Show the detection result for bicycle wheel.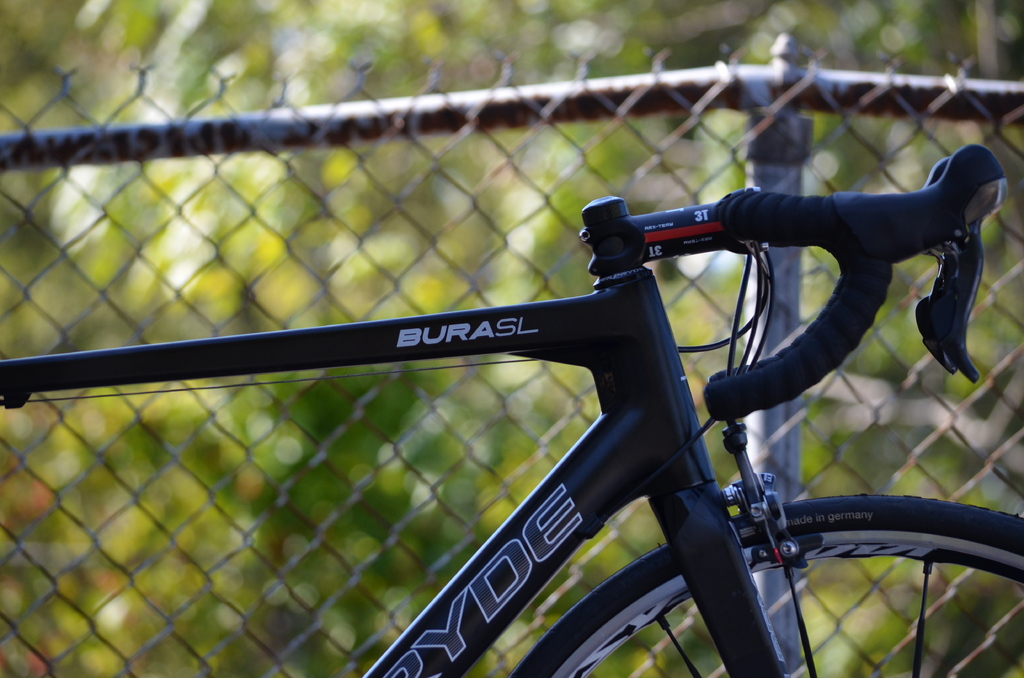
(left=509, top=494, right=1023, bottom=677).
